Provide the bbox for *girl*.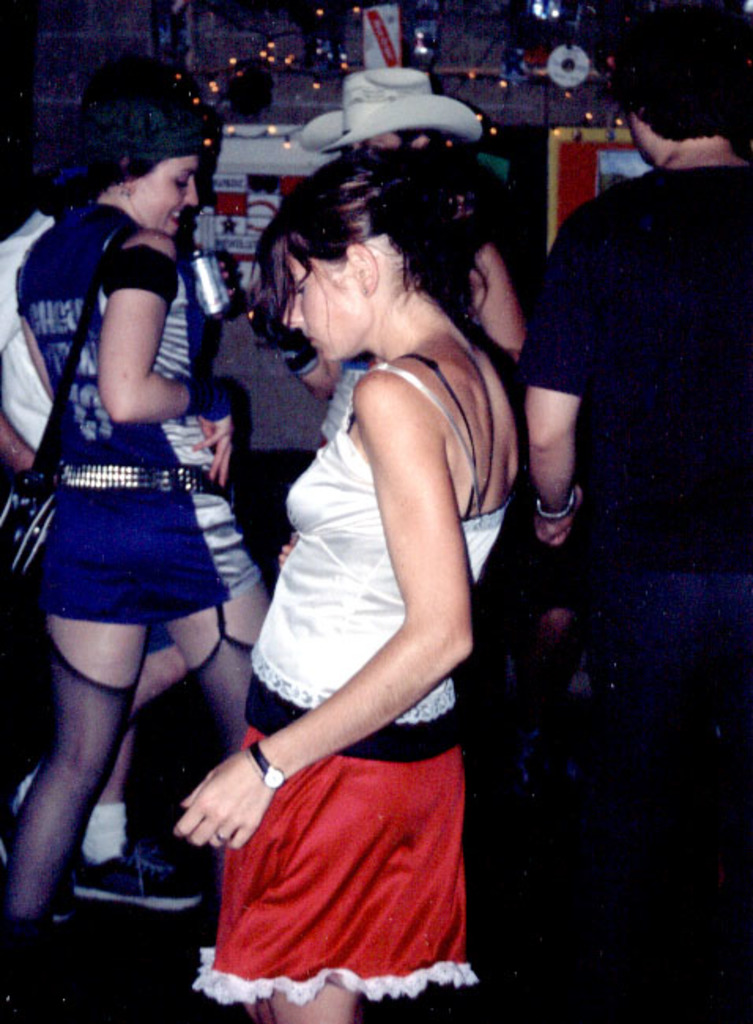
0/58/268/1016.
